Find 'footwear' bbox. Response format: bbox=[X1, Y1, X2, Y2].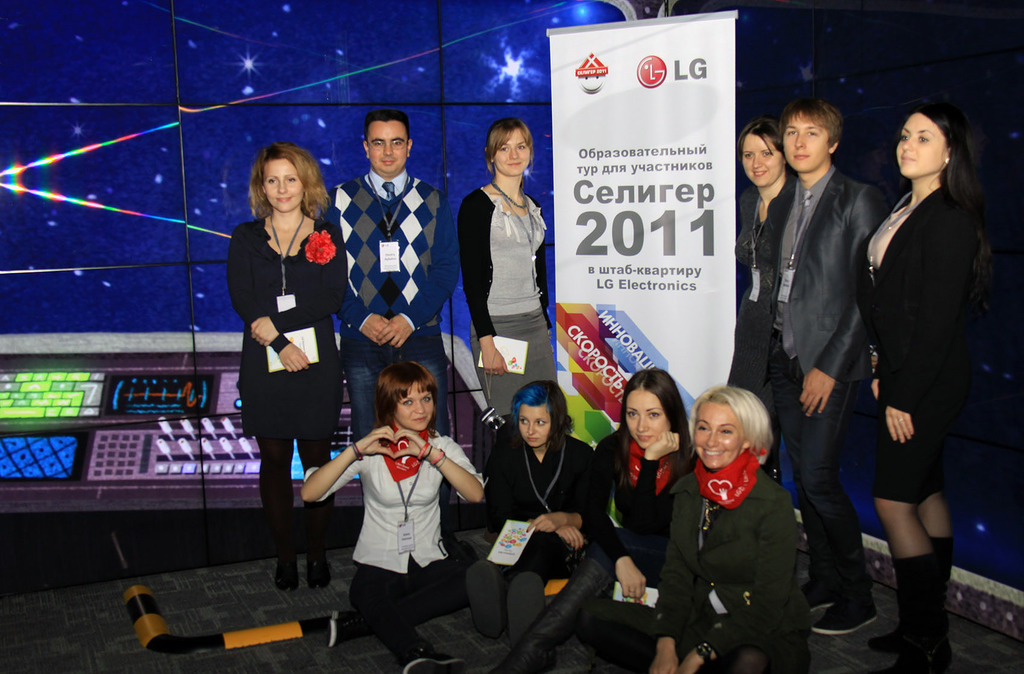
bbox=[394, 636, 458, 673].
